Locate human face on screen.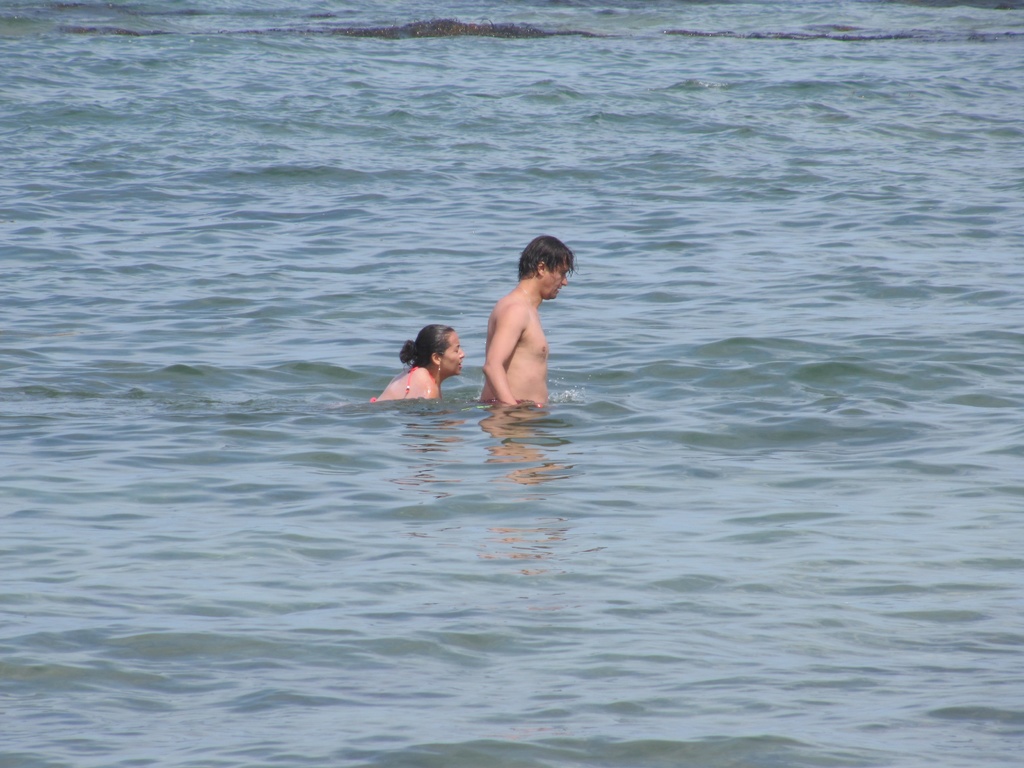
On screen at 548, 260, 566, 300.
